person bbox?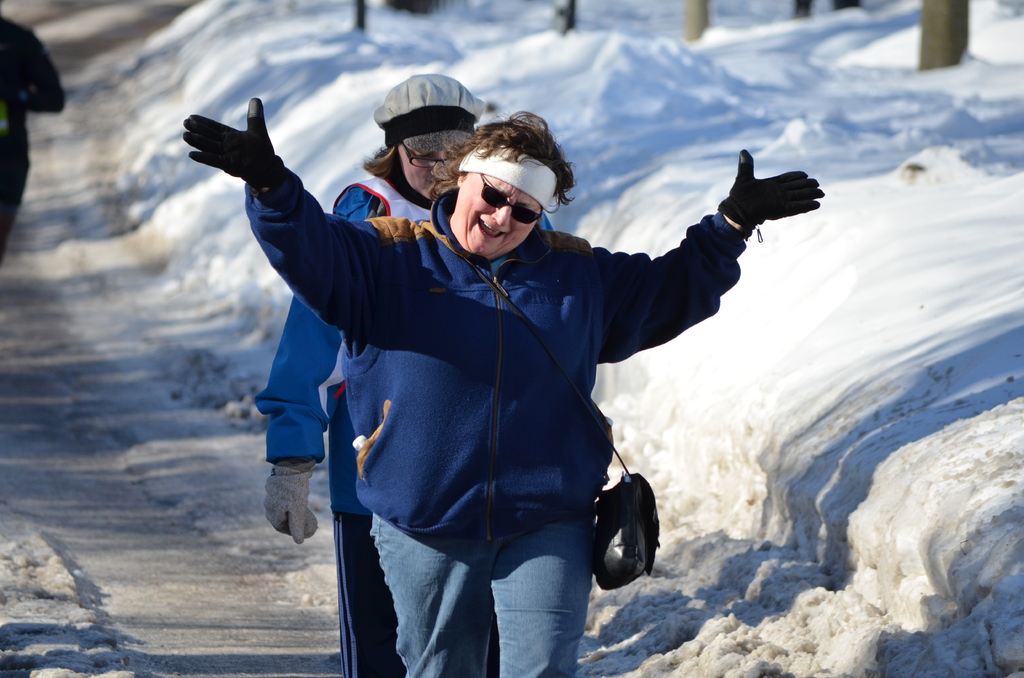
region(180, 97, 826, 677)
